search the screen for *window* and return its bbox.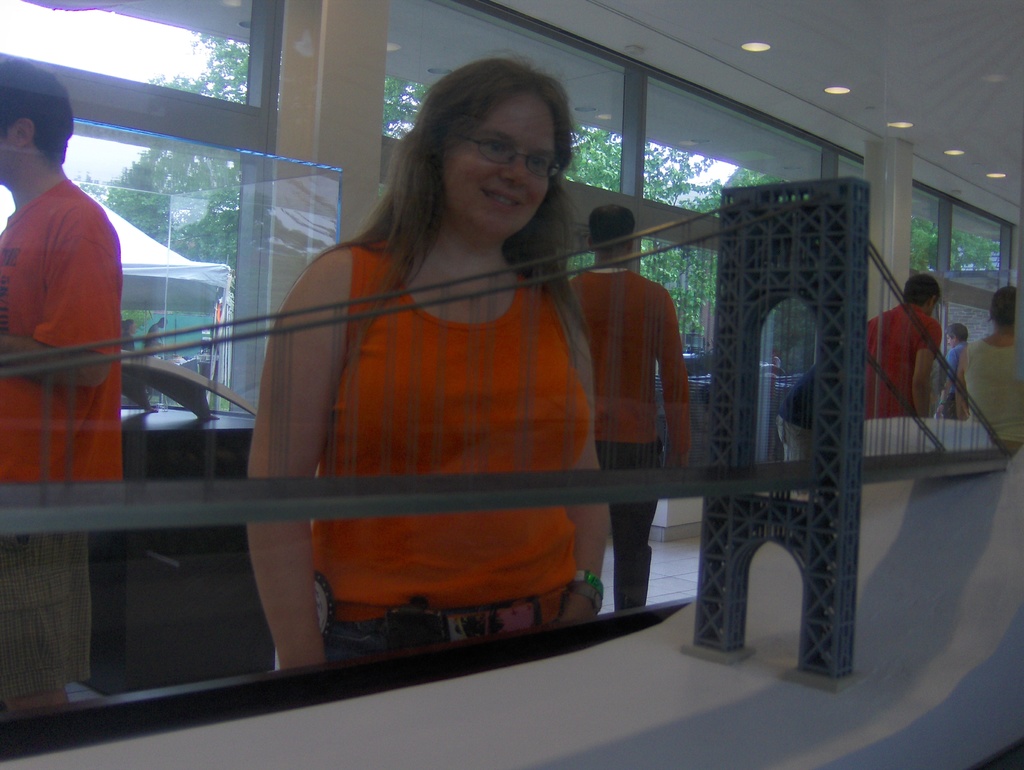
Found: {"left": 0, "top": 0, "right": 282, "bottom": 120}.
